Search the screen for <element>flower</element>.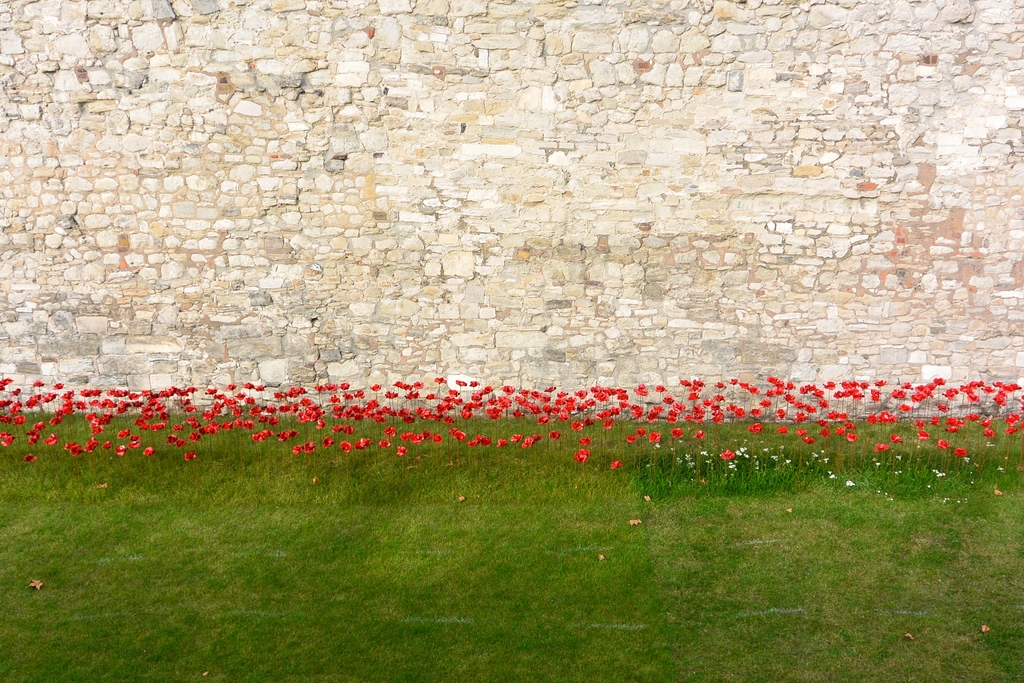
Found at l=1005, t=425, r=1020, b=436.
